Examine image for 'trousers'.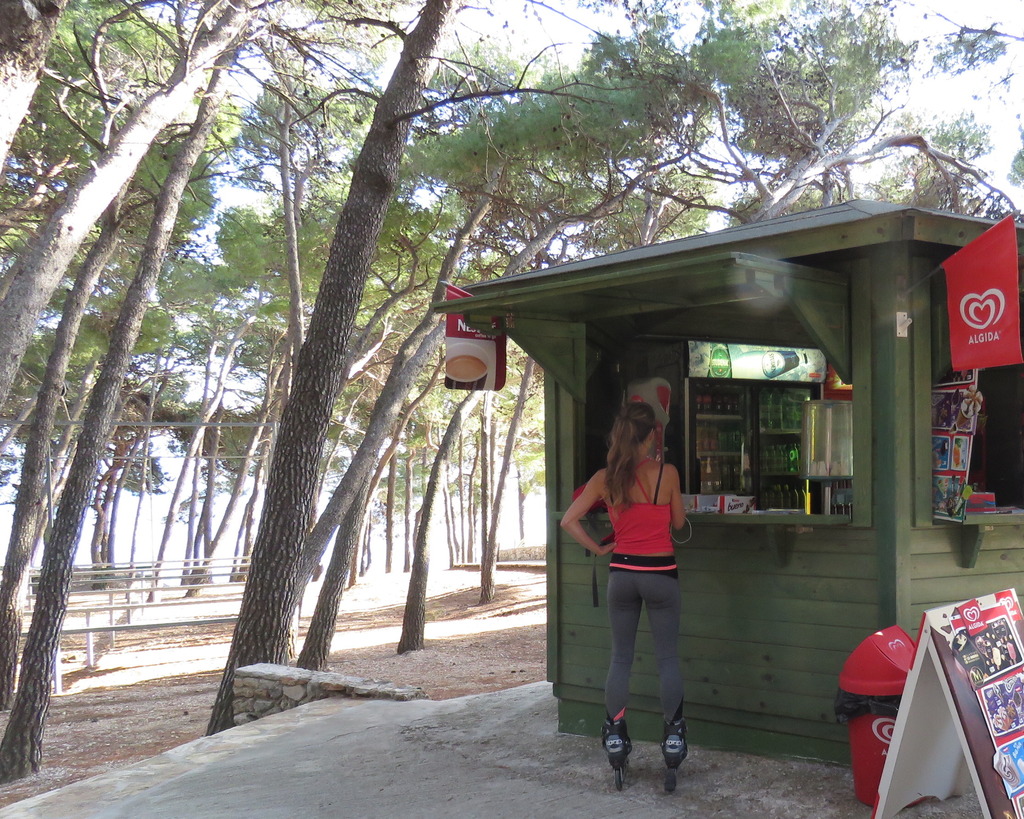
Examination result: <box>593,580,694,740</box>.
